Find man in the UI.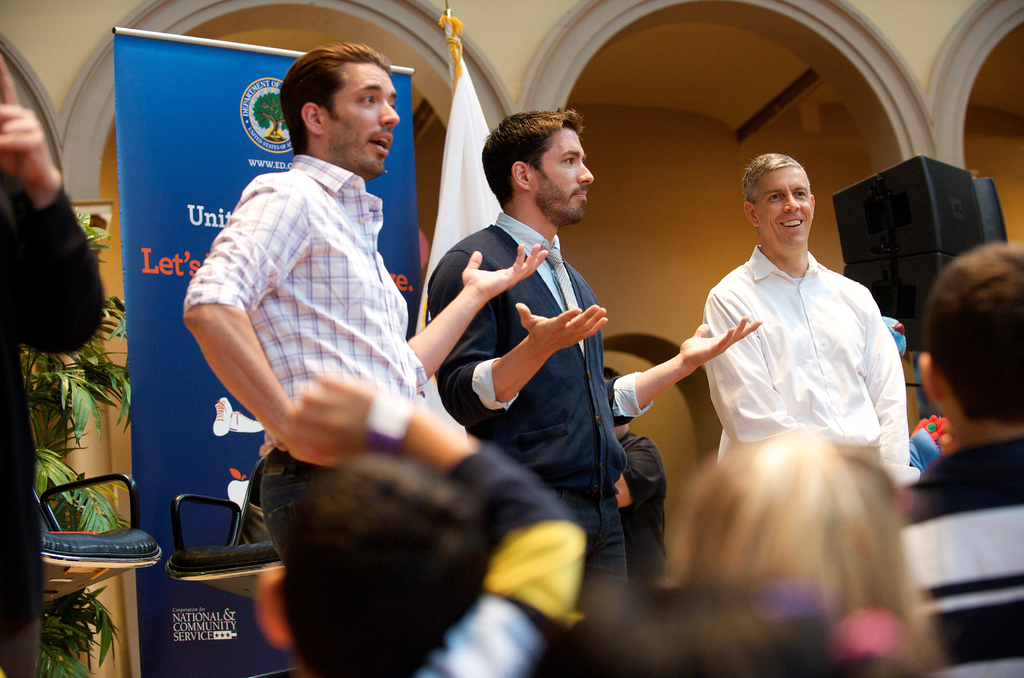
UI element at x1=420, y1=102, x2=762, y2=608.
